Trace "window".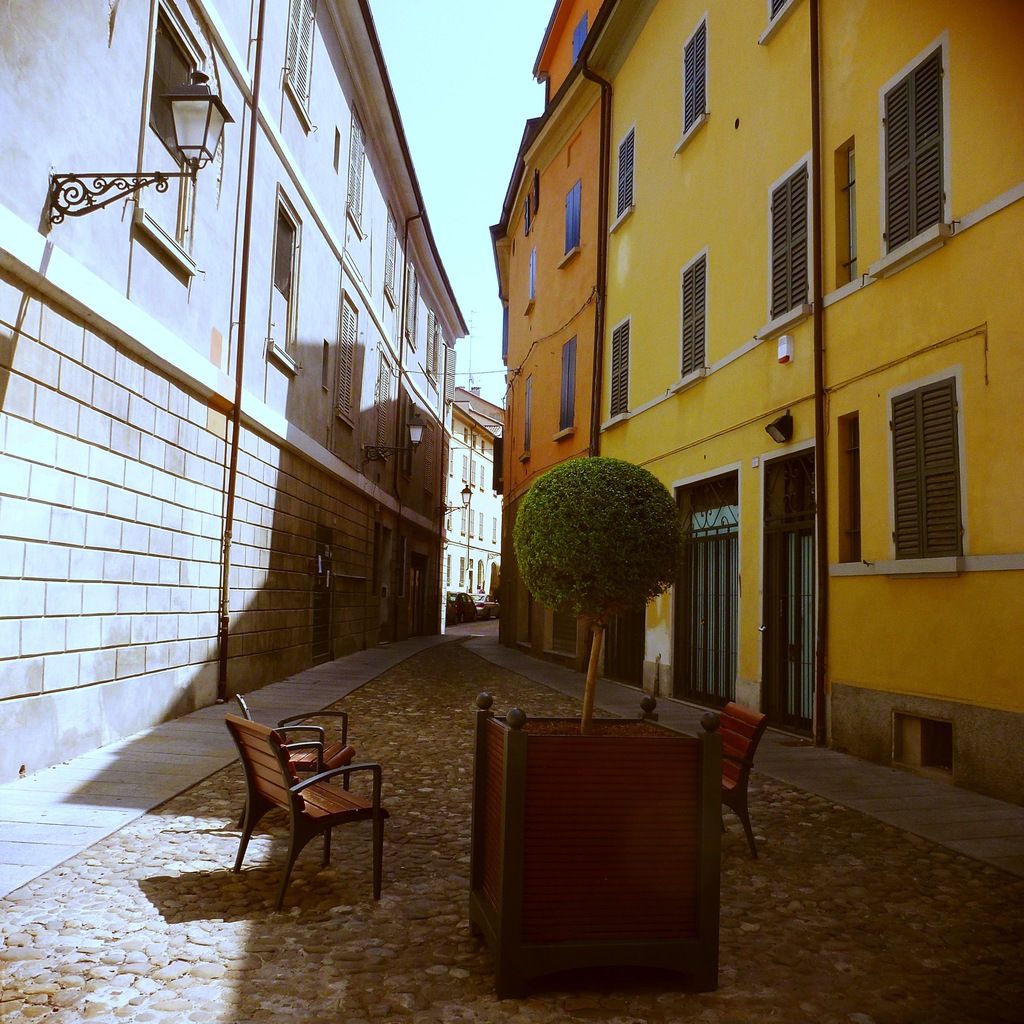
Traced to box(492, 515, 497, 537).
